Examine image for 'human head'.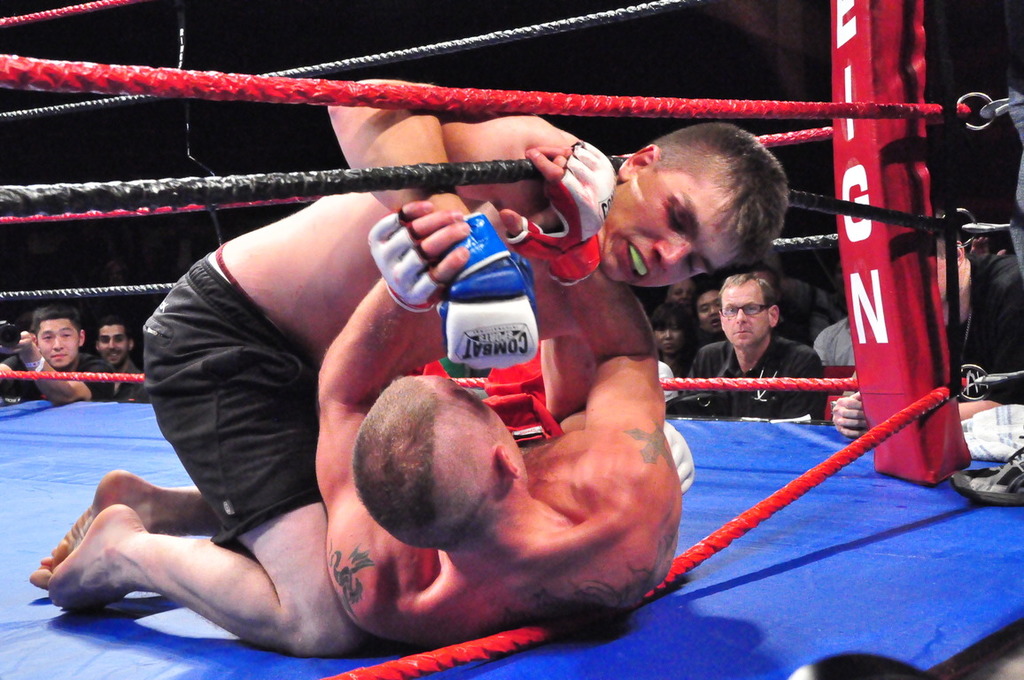
Examination result: box(650, 300, 687, 357).
